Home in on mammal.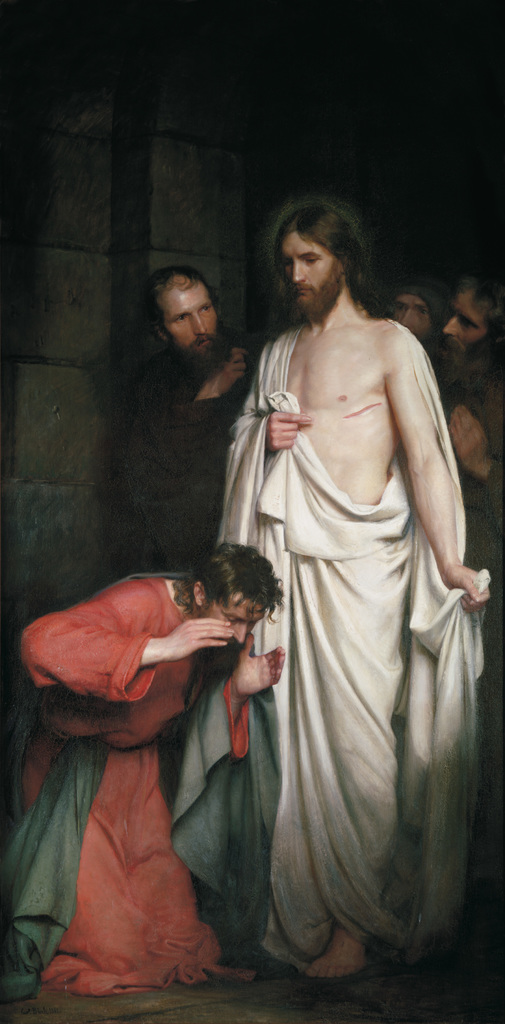
Homed in at detection(387, 278, 447, 342).
